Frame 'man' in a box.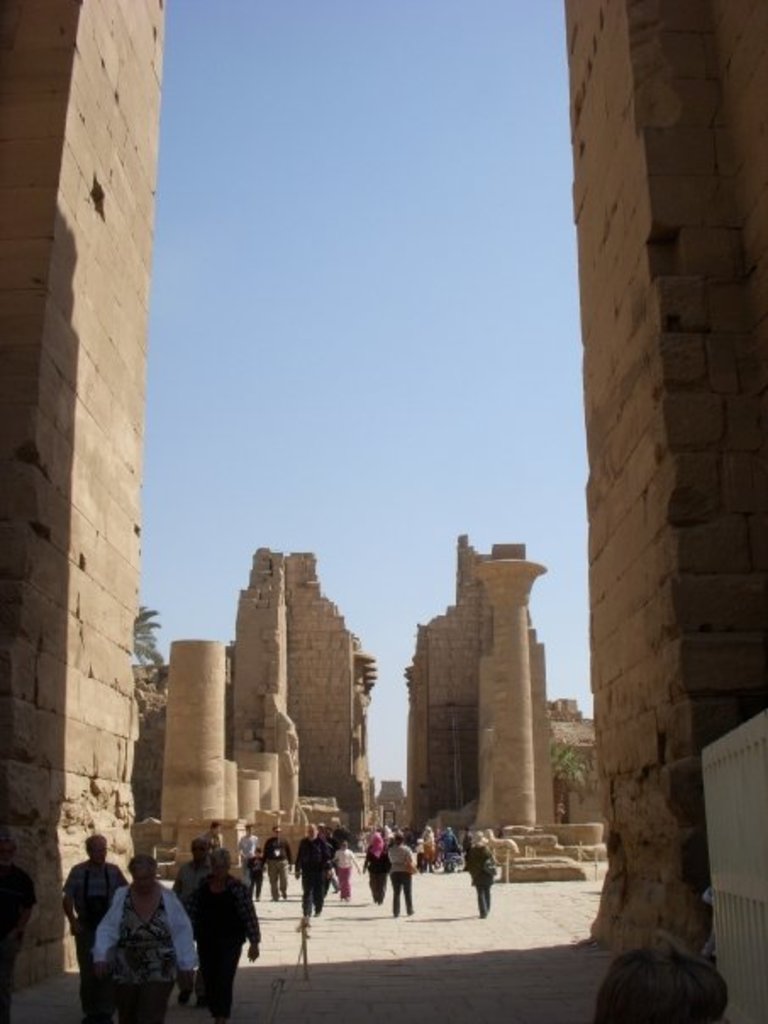
{"x1": 292, "y1": 824, "x2": 329, "y2": 921}.
